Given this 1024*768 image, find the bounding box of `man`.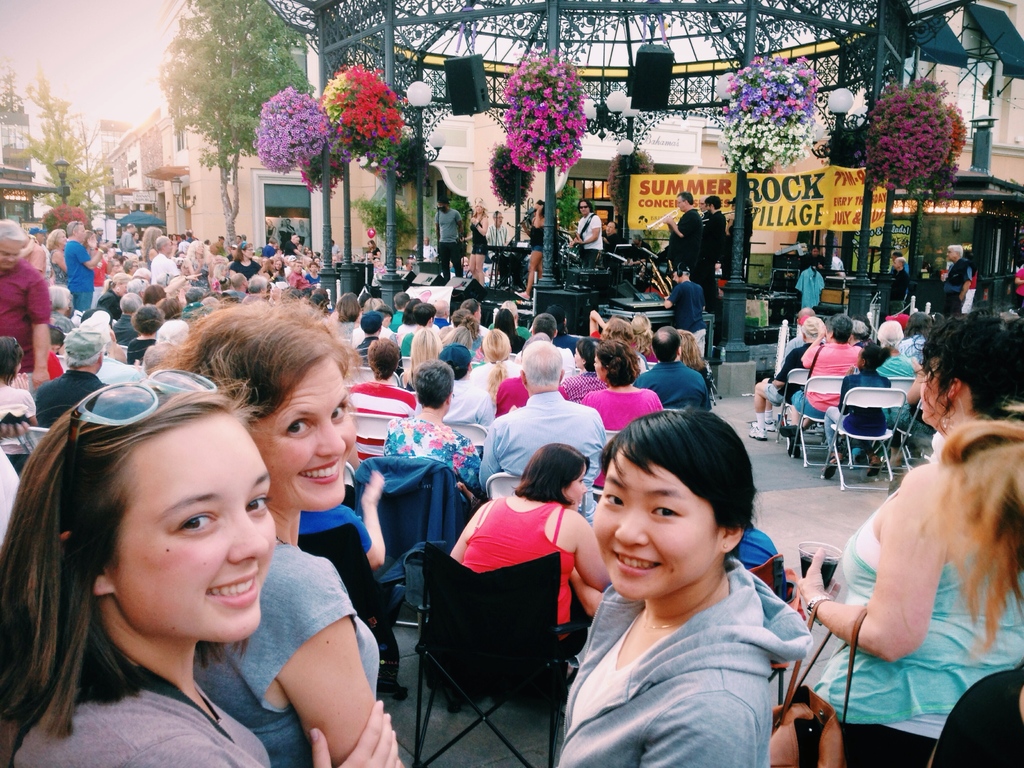
(x1=888, y1=257, x2=909, y2=313).
